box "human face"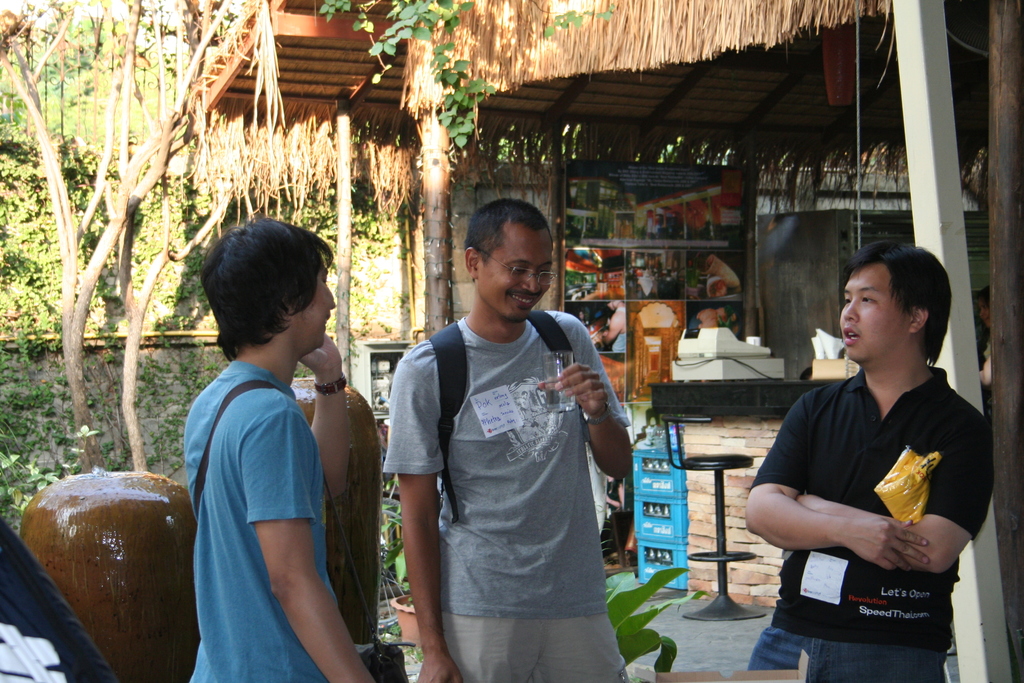
crop(477, 231, 552, 322)
